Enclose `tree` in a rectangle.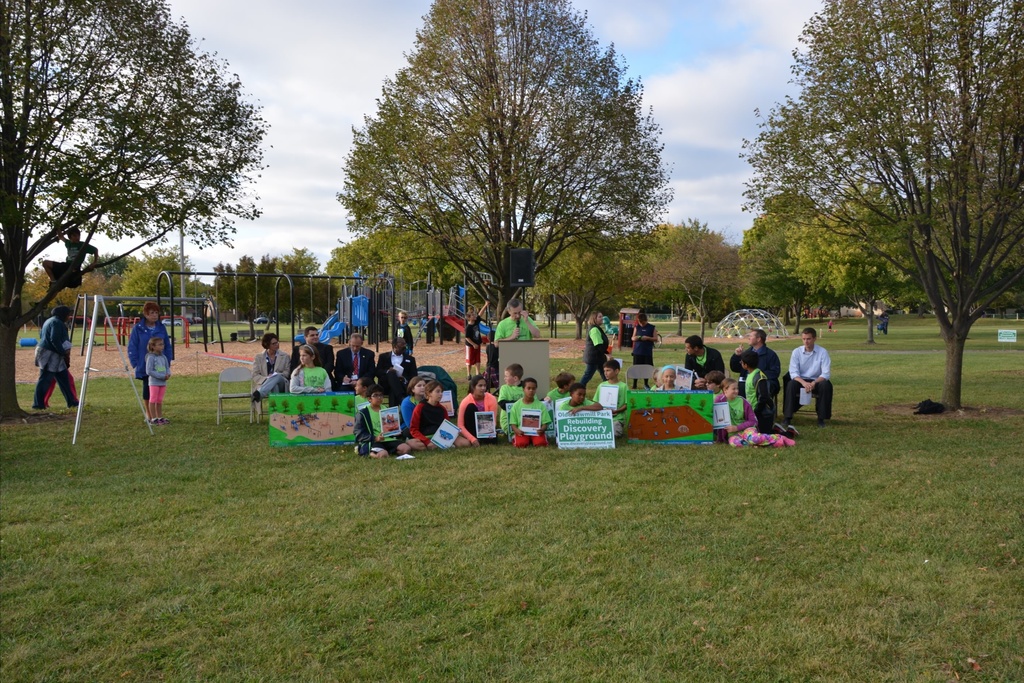
84 254 140 283.
